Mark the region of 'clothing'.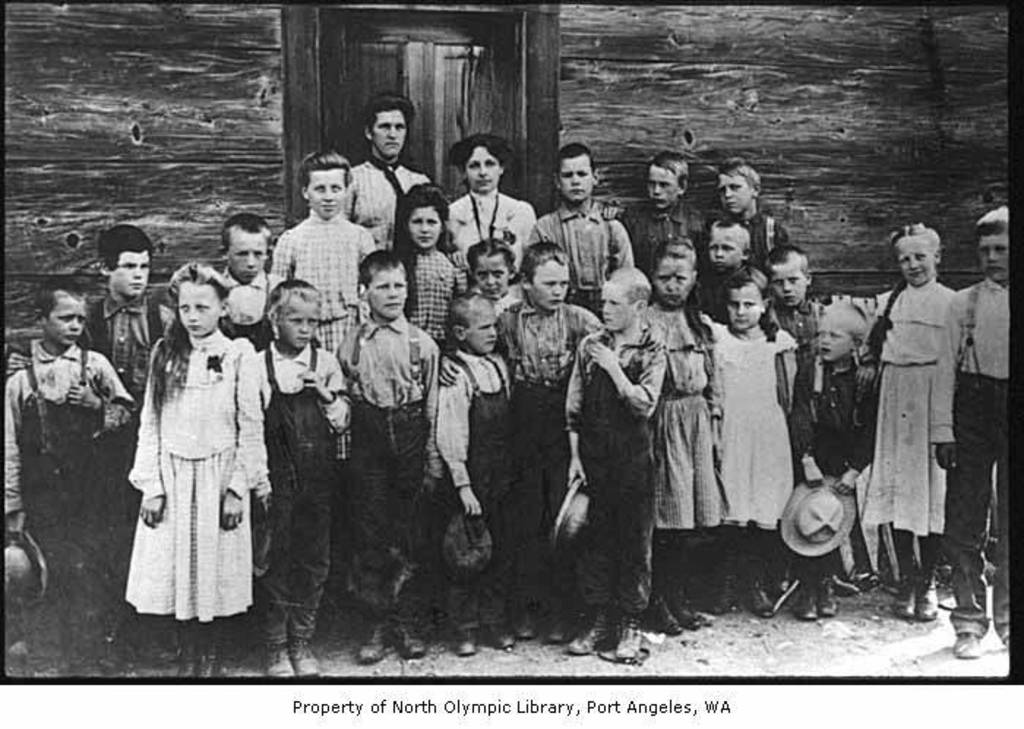
Region: (left=240, top=341, right=348, bottom=624).
